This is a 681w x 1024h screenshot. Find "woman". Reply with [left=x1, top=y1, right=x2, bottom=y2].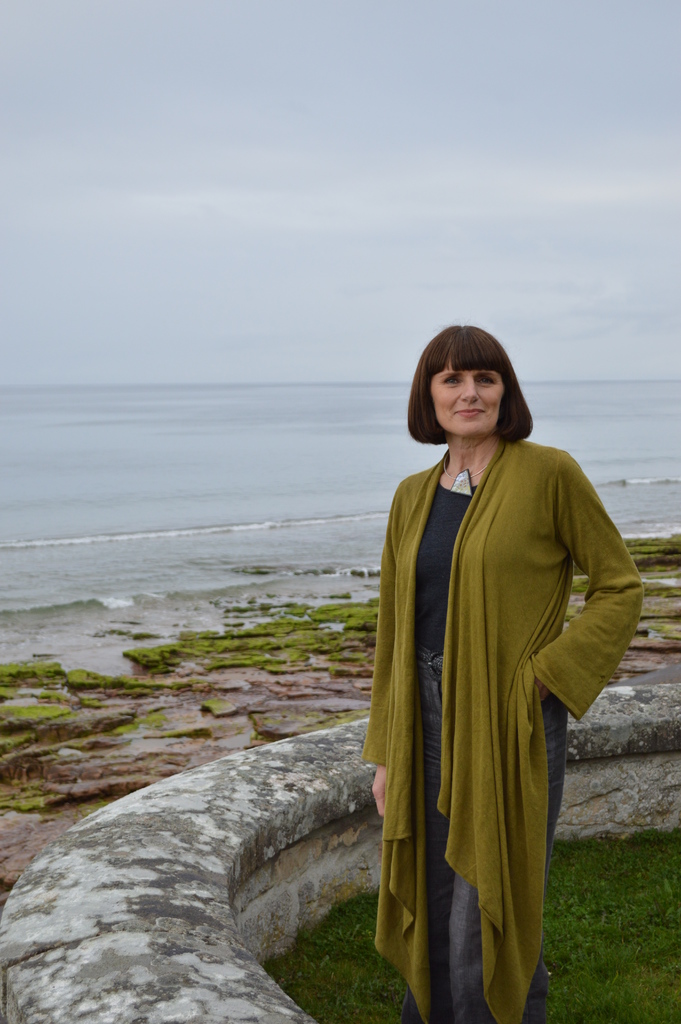
[left=355, top=316, right=644, bottom=1023].
